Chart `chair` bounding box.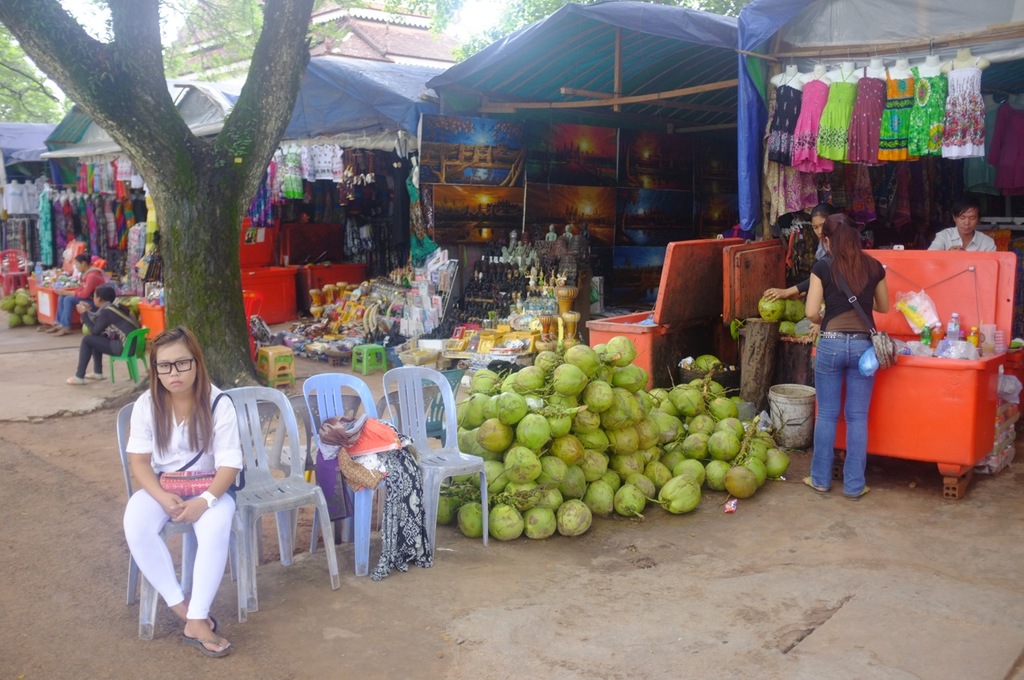
Charted: pyautogui.locateOnScreen(103, 325, 149, 384).
